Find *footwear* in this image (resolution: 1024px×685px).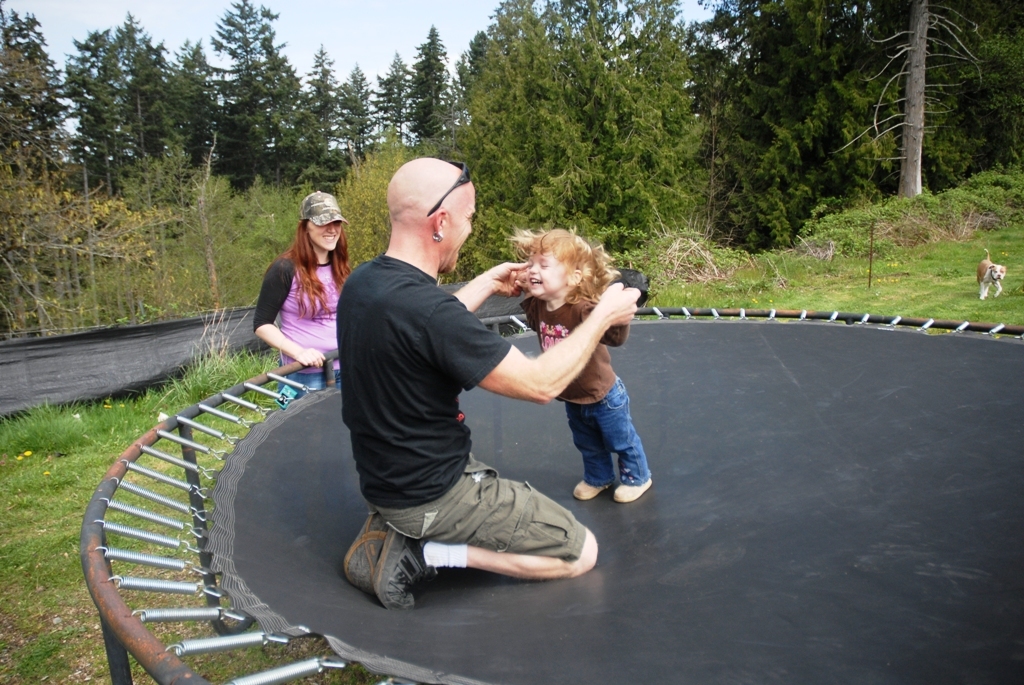
{"x1": 345, "y1": 510, "x2": 389, "y2": 594}.
